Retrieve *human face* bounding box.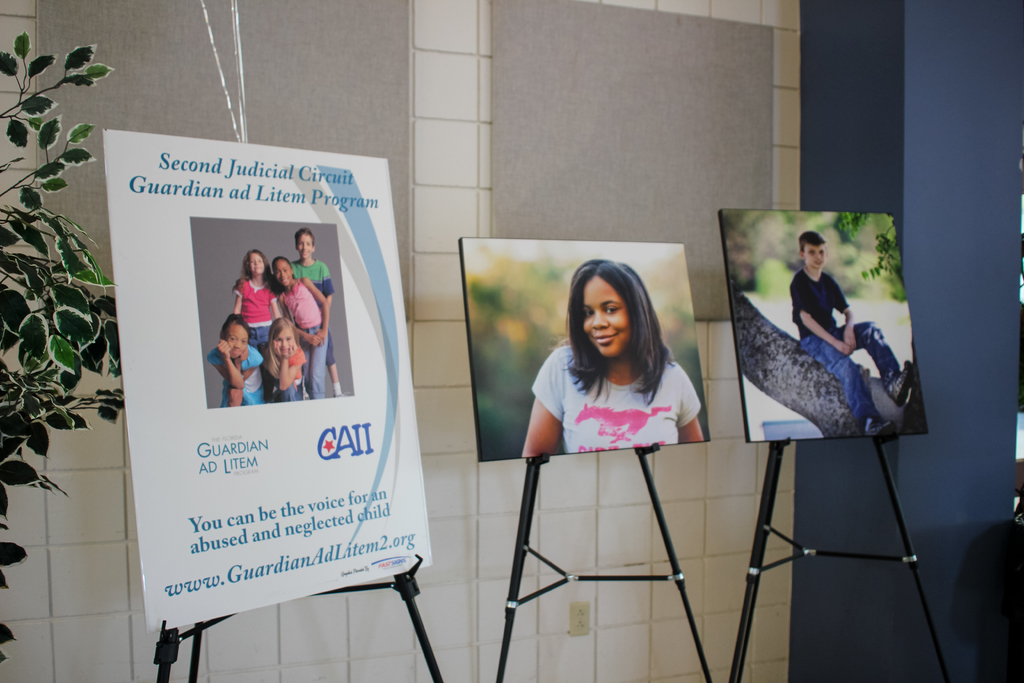
Bounding box: Rect(276, 263, 293, 288).
